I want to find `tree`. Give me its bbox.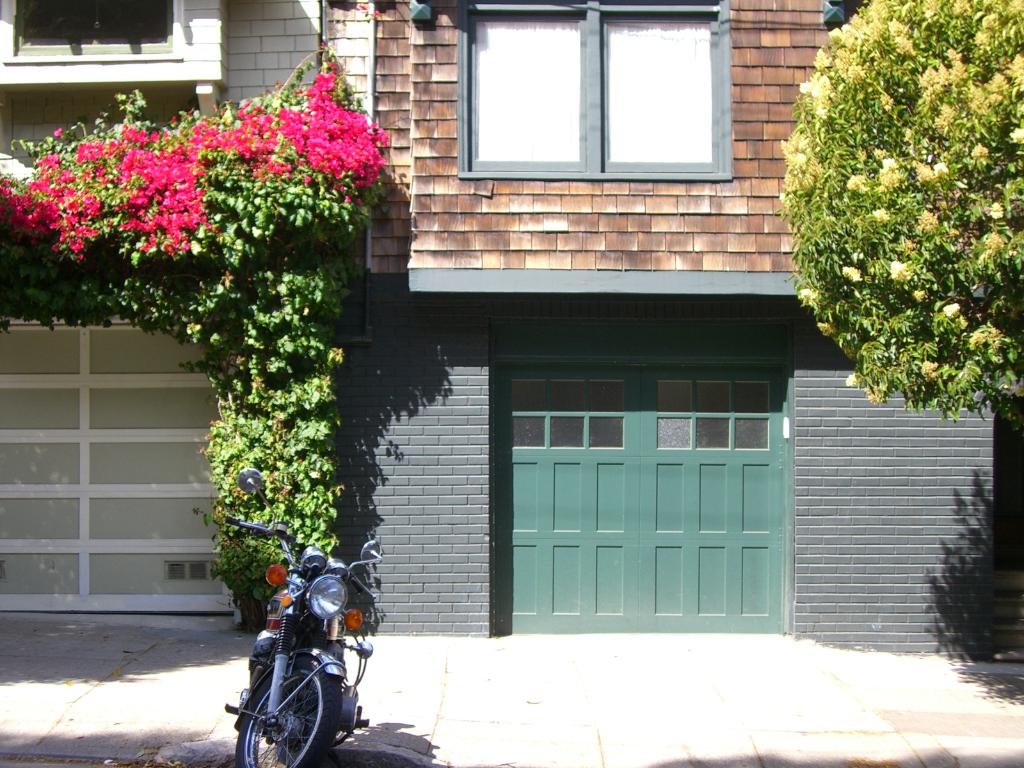
rect(770, 0, 1012, 450).
